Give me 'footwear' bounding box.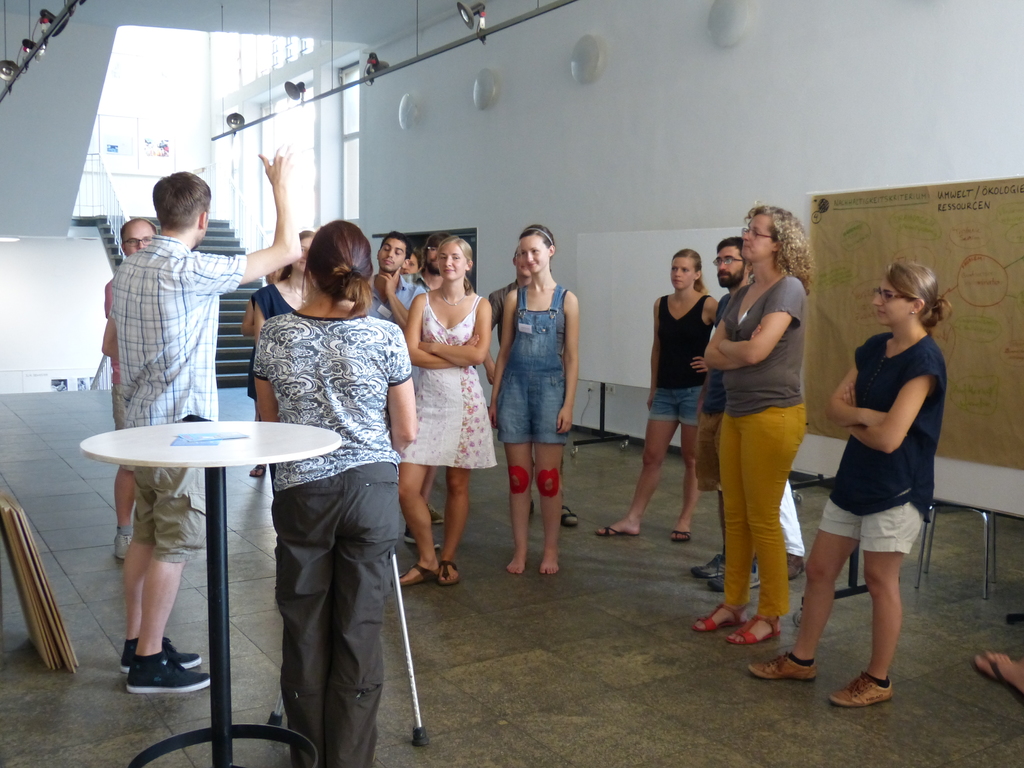
crop(829, 673, 895, 706).
